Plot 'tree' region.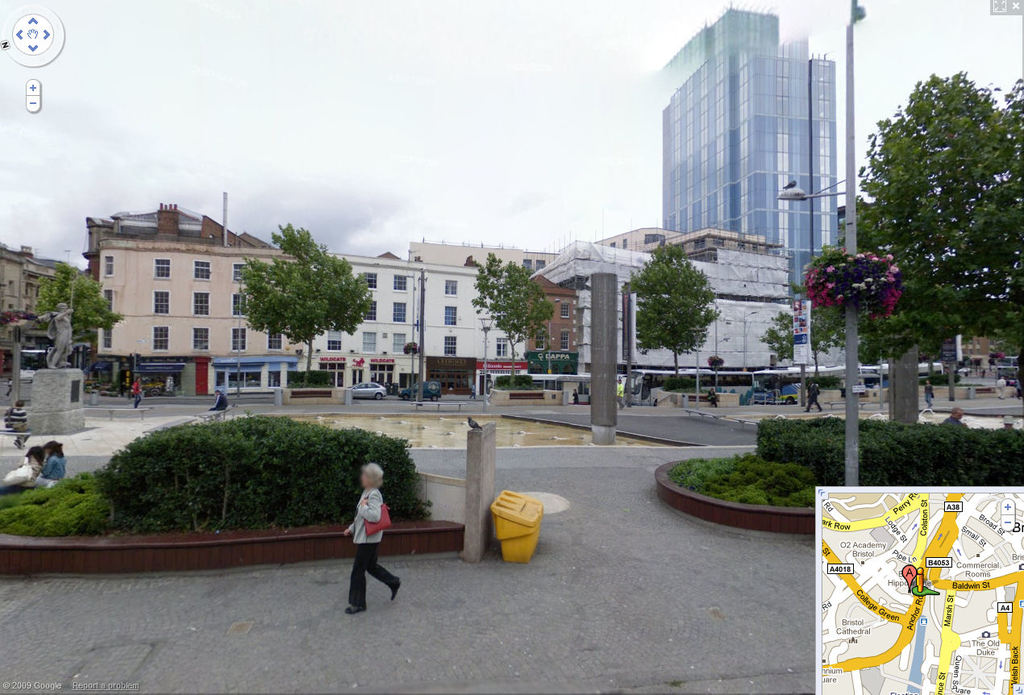
Plotted at [left=34, top=262, right=126, bottom=364].
